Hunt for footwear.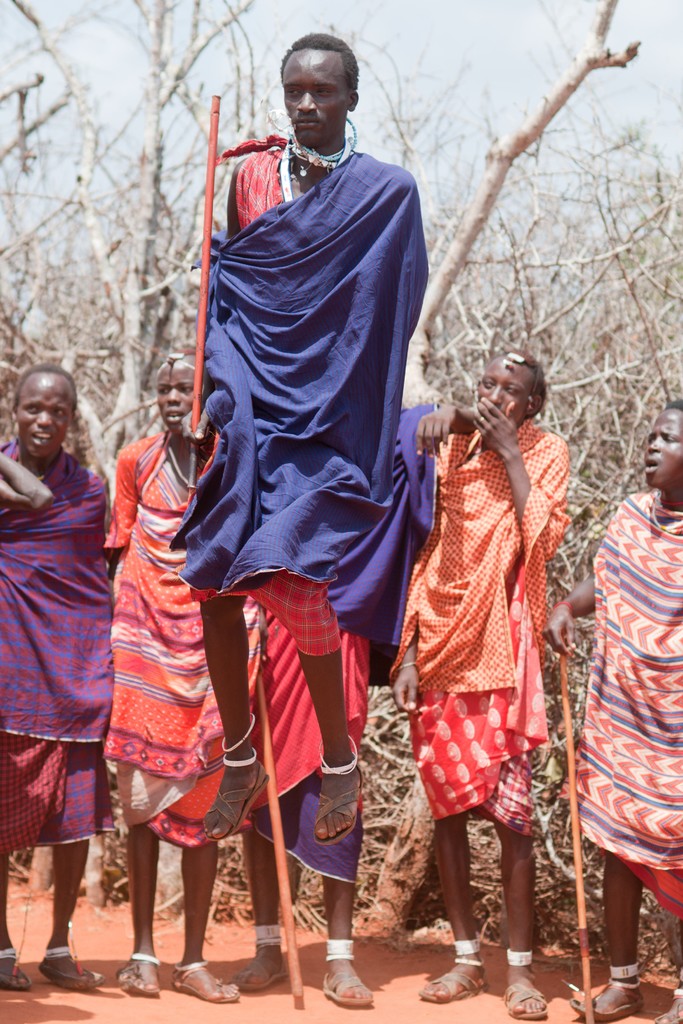
Hunted down at 201:760:270:838.
